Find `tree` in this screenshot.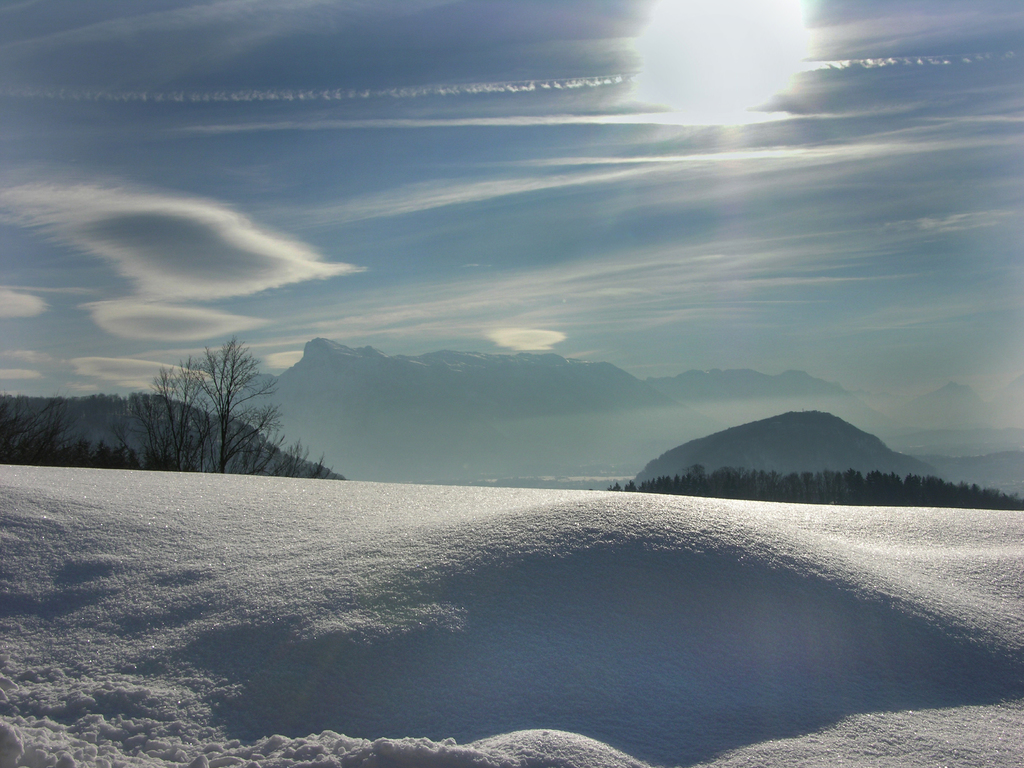
The bounding box for `tree` is bbox=(148, 314, 287, 473).
